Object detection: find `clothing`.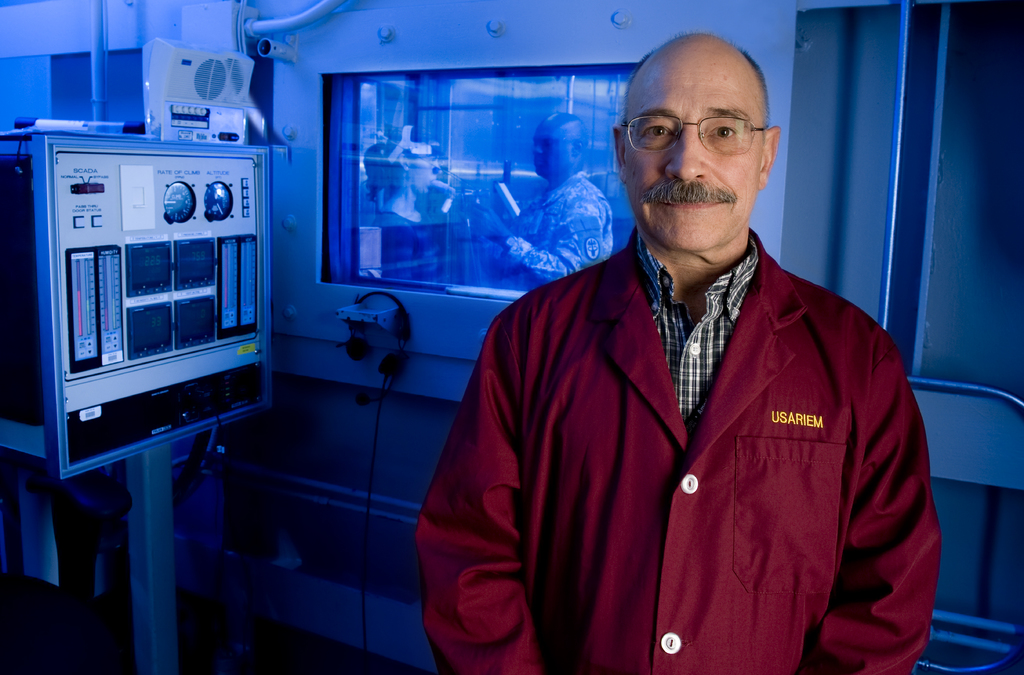
(410, 226, 942, 674).
